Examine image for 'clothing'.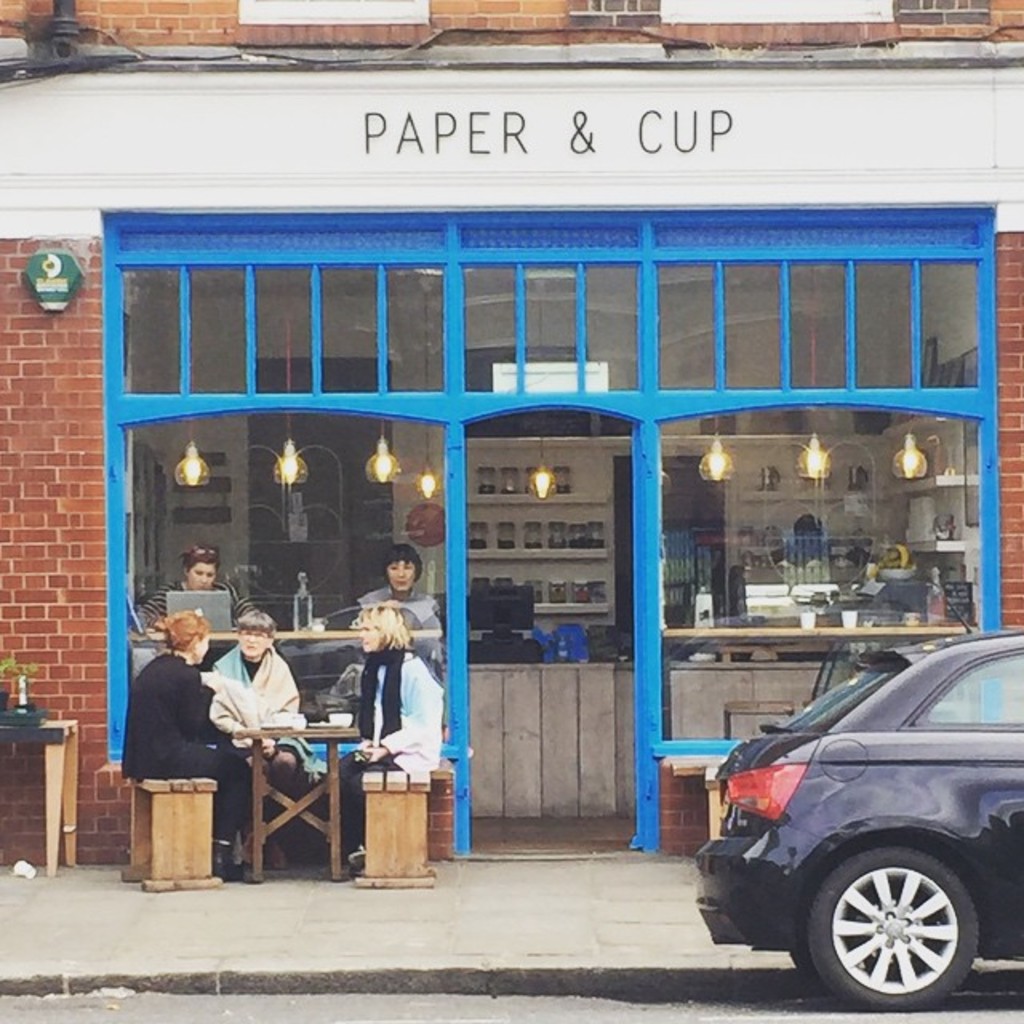
Examination result: (323,654,430,870).
